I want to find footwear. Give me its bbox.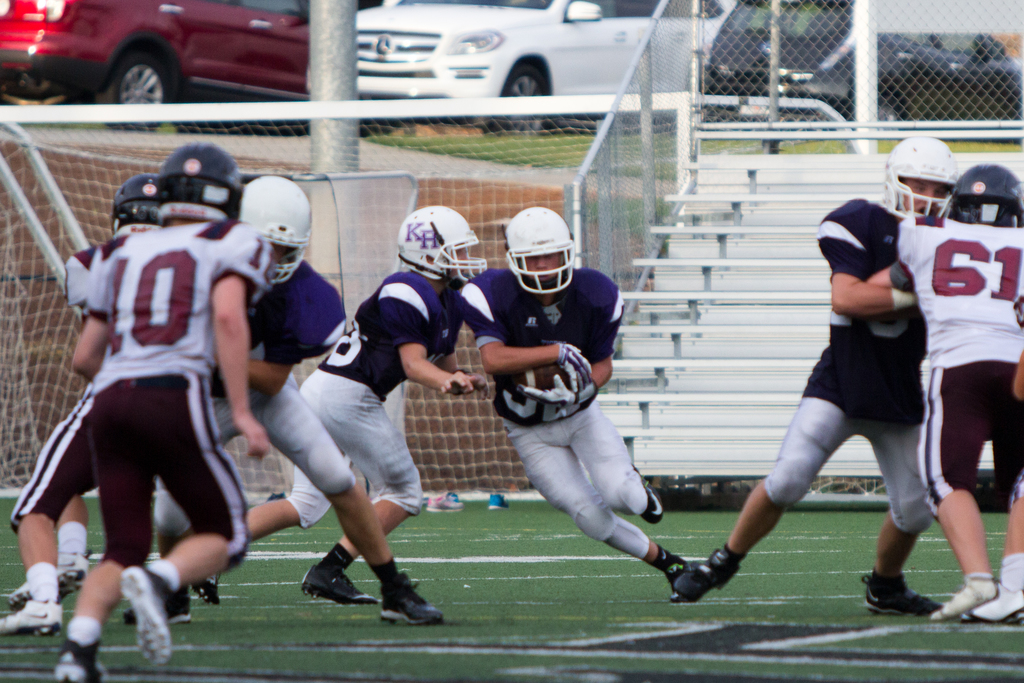
detection(8, 549, 90, 609).
